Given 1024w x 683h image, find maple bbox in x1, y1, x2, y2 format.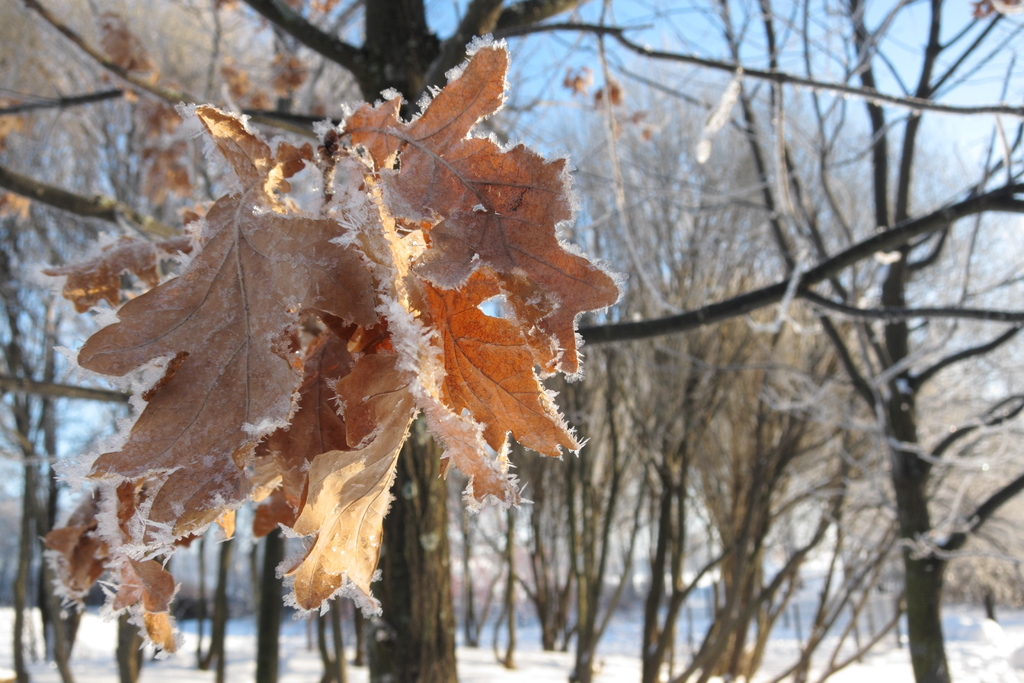
32, 31, 627, 667.
